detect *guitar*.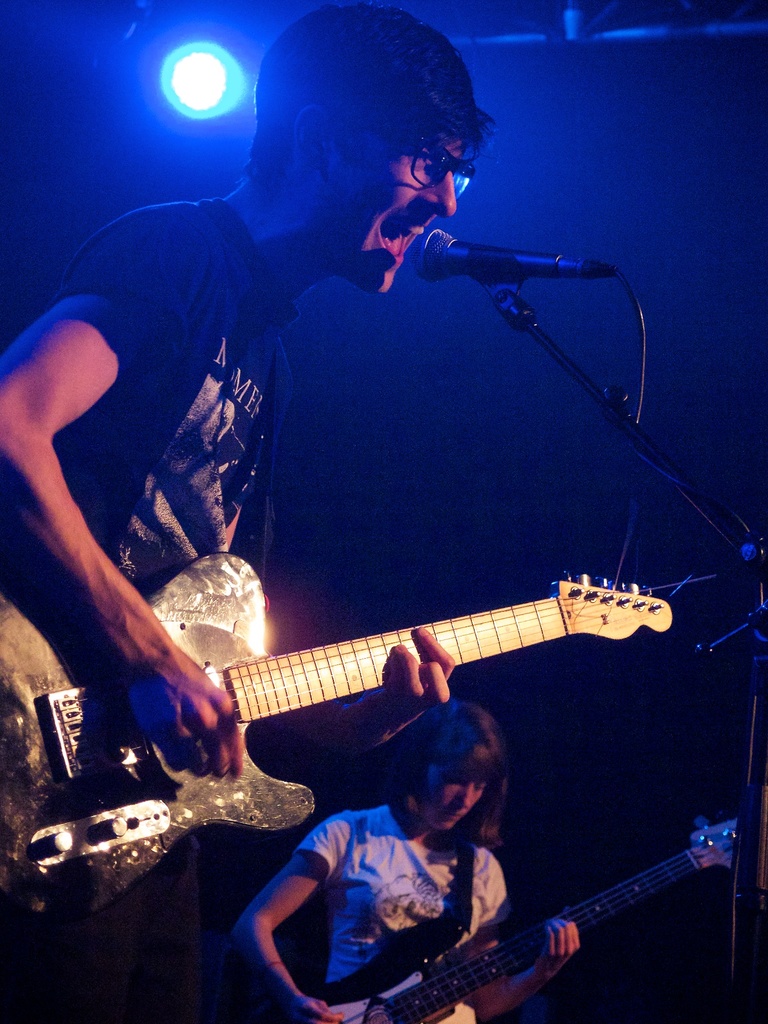
Detected at left=276, top=803, right=737, bottom=1023.
